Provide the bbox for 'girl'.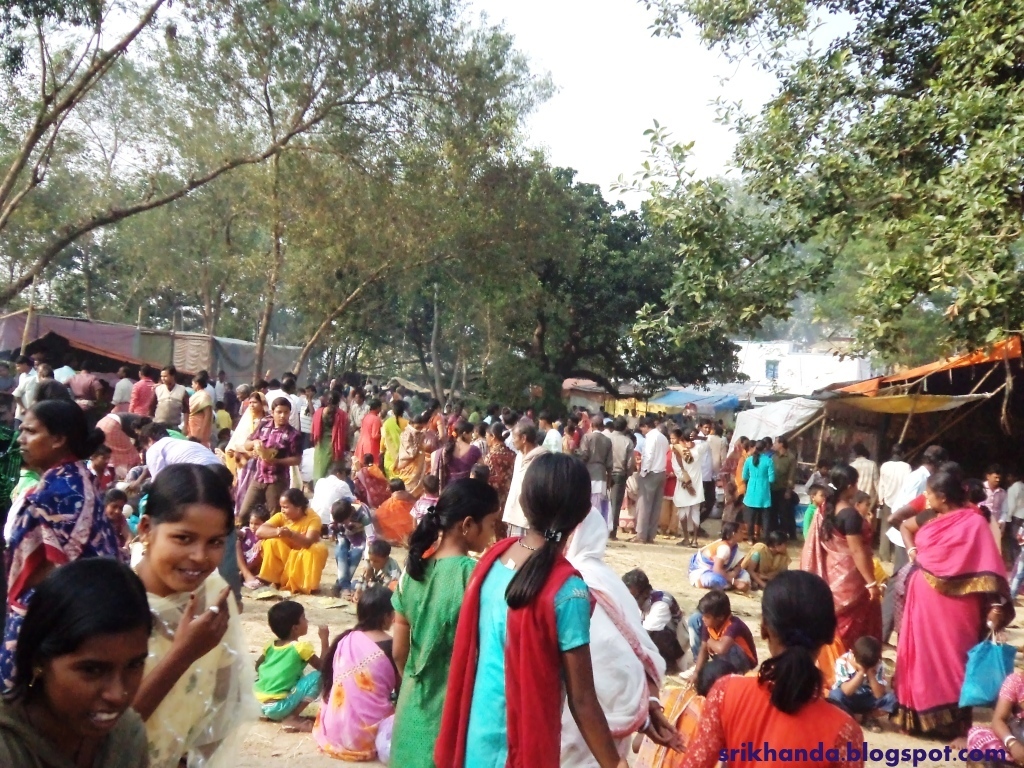
(left=228, top=507, right=271, bottom=582).
